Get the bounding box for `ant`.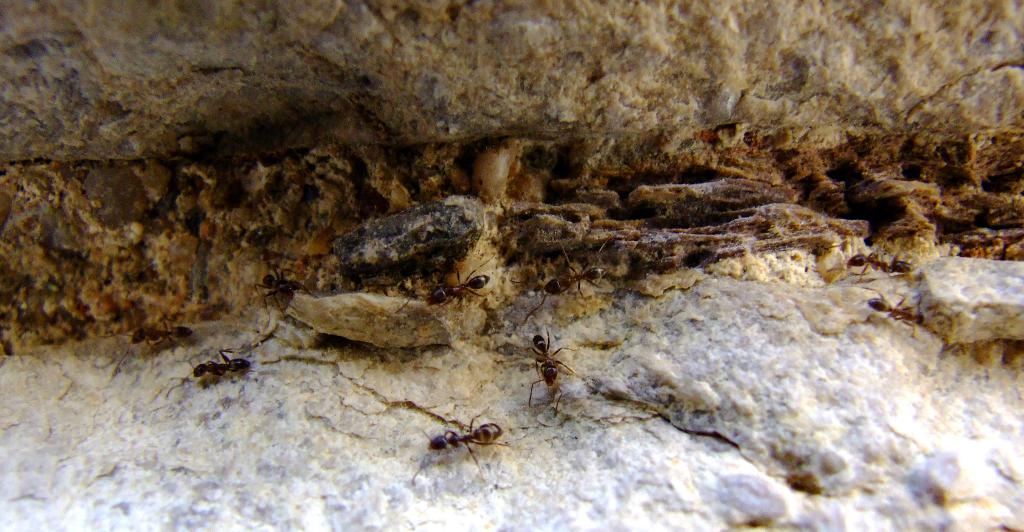
{"left": 249, "top": 251, "right": 320, "bottom": 302}.
